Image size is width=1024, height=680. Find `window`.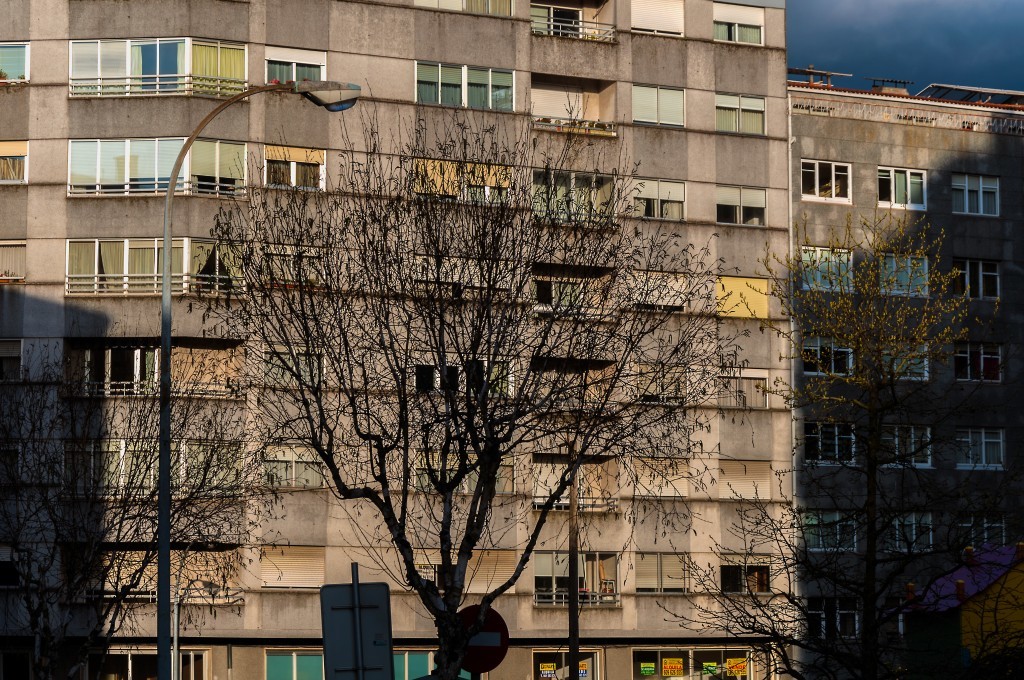
{"x1": 950, "y1": 172, "x2": 1003, "y2": 216}.
